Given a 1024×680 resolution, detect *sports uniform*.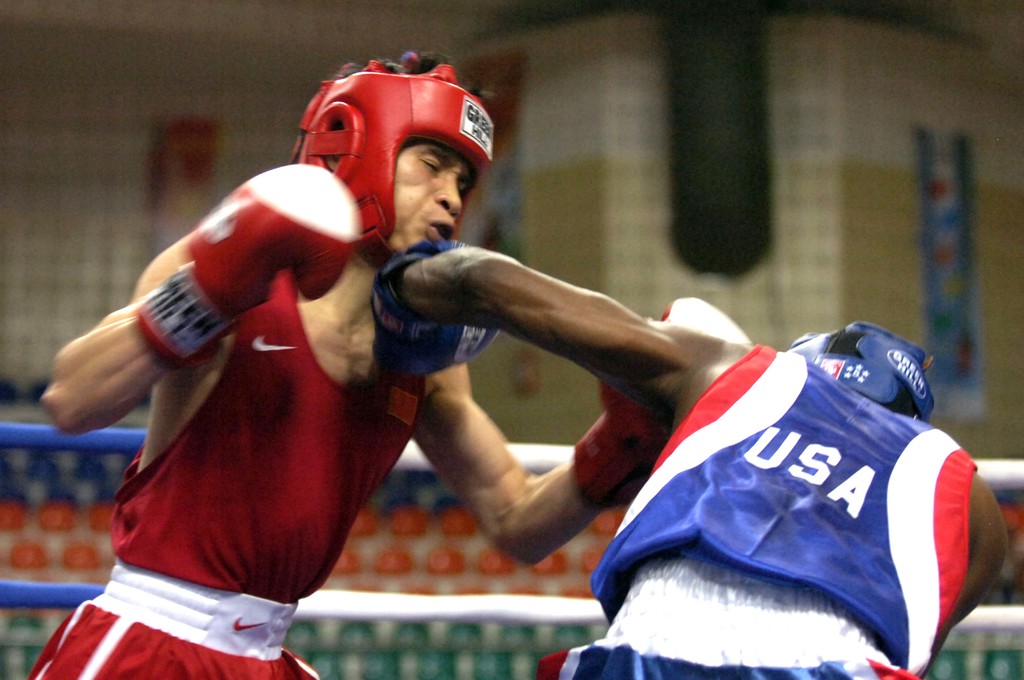
bbox=(568, 307, 1012, 675).
